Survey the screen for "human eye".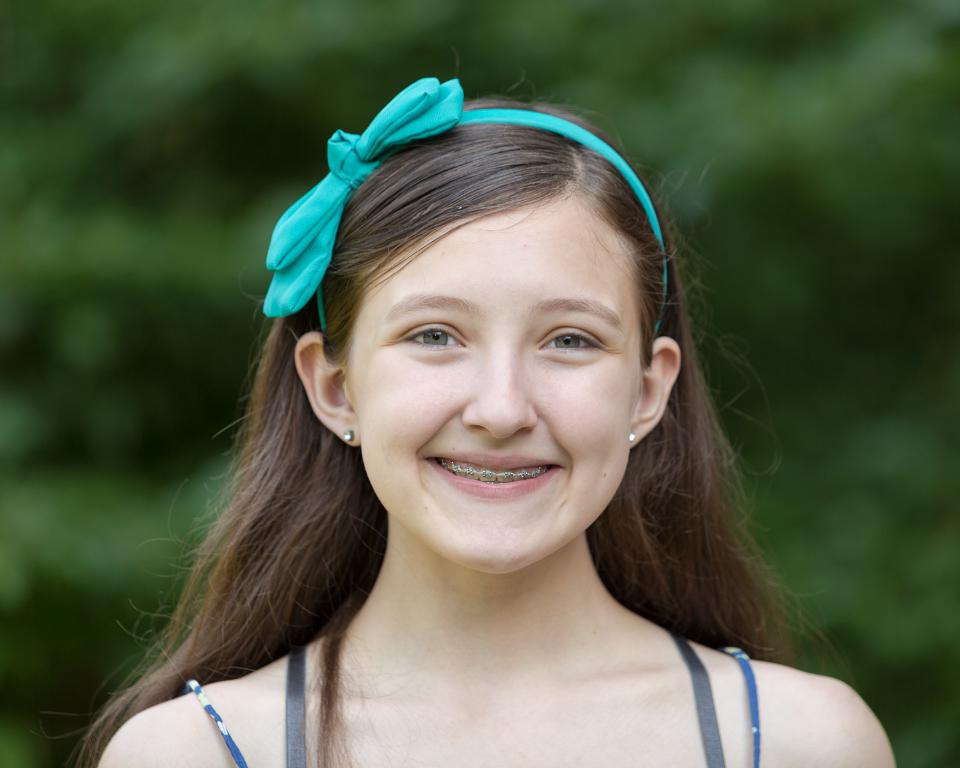
Survey found: [532, 323, 604, 356].
